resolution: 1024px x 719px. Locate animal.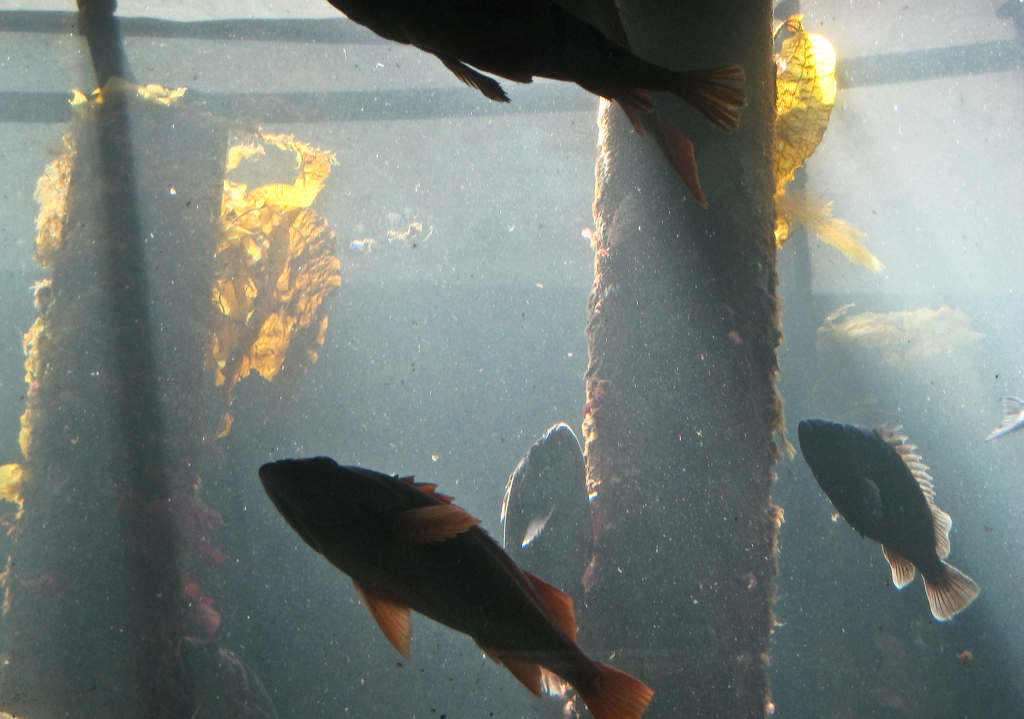
(left=502, top=424, right=605, bottom=703).
